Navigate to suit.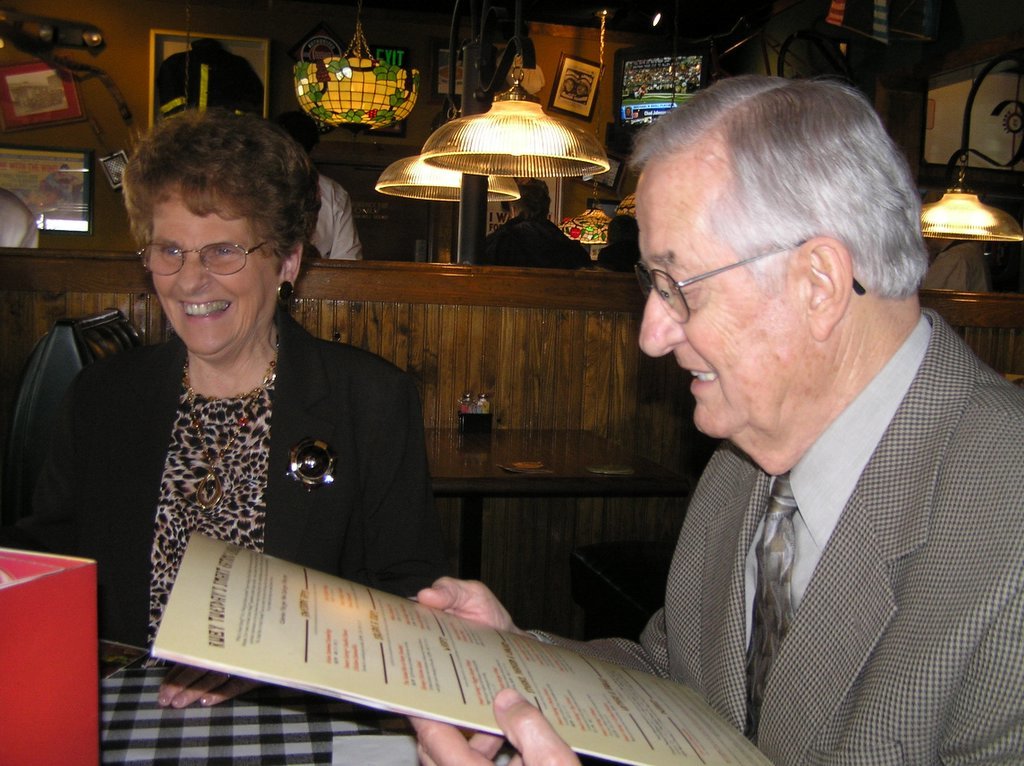
Navigation target: x1=528 y1=306 x2=1021 y2=760.
